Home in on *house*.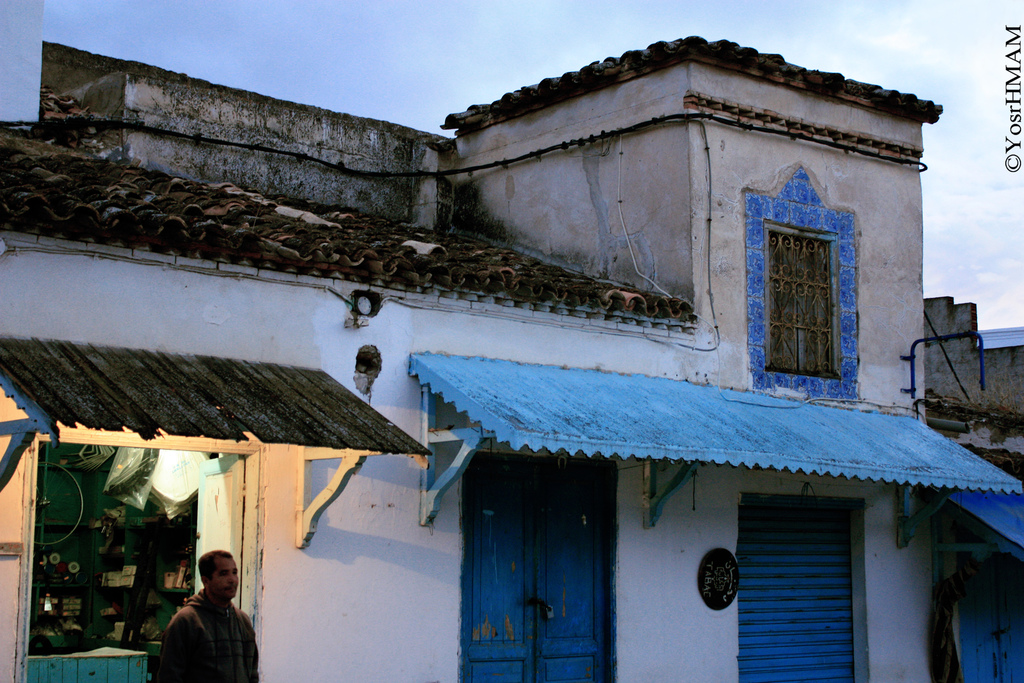
Homed in at [x1=0, y1=29, x2=1023, y2=680].
